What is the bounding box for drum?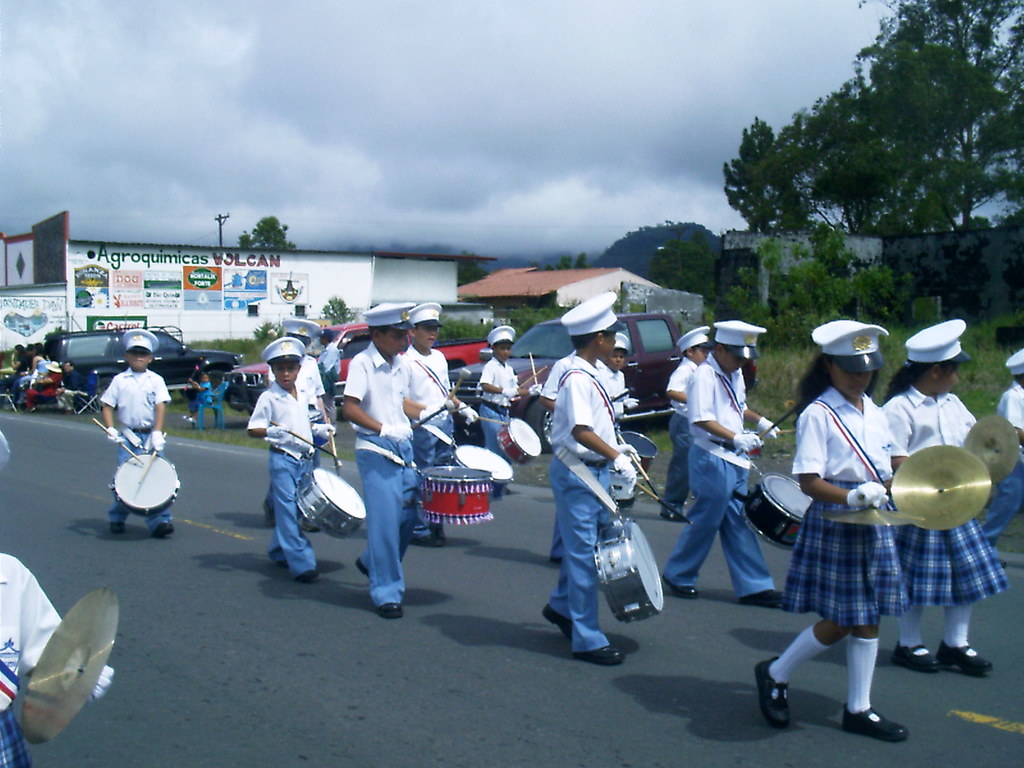
(left=596, top=522, right=663, bottom=625).
